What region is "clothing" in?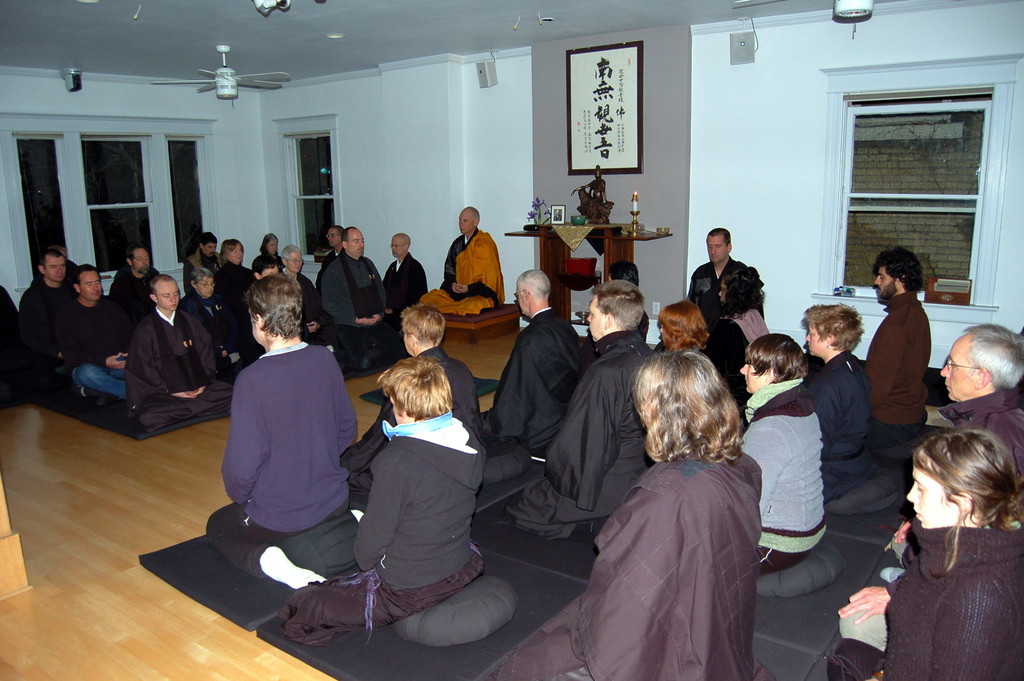
[19,277,78,364].
